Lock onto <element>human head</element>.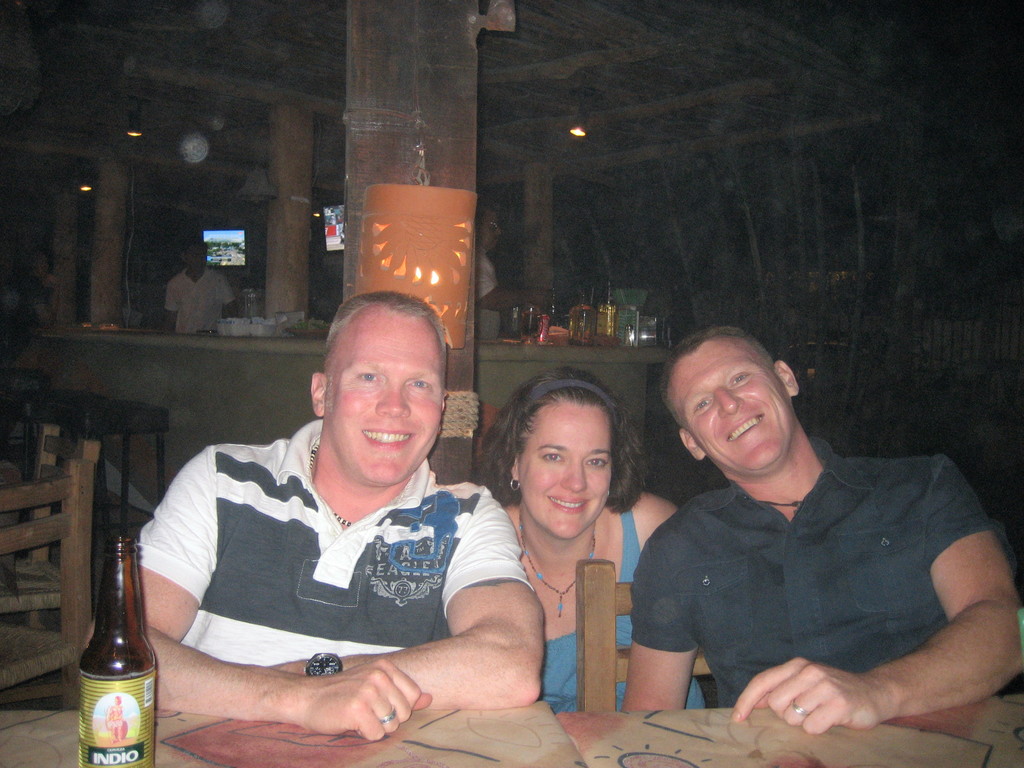
Locked: region(182, 243, 205, 270).
